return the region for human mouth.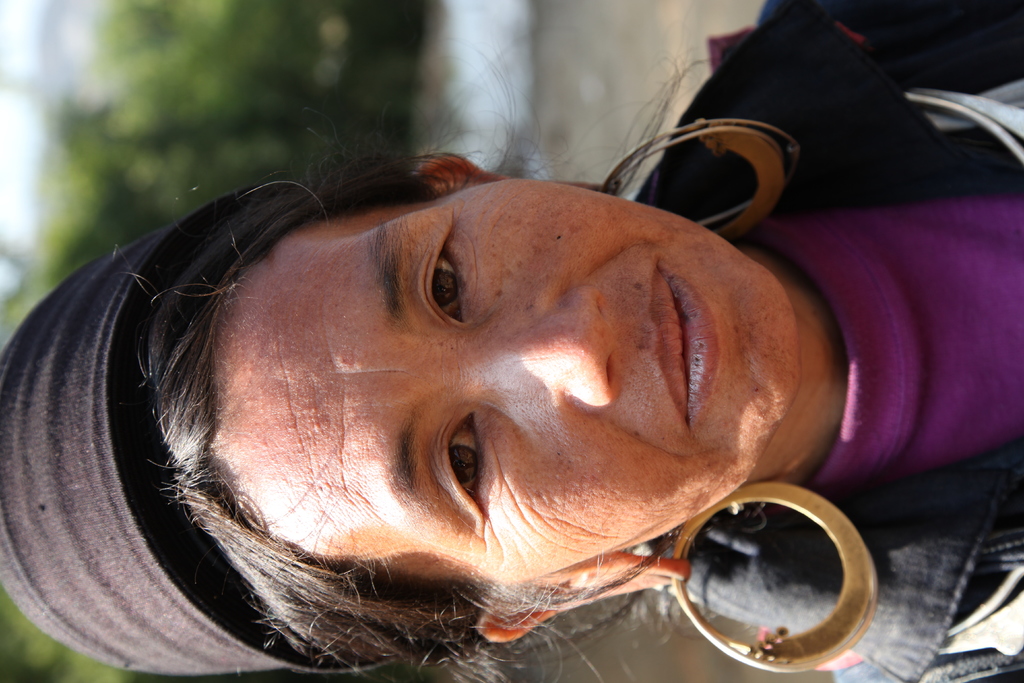
left=654, top=263, right=717, bottom=430.
